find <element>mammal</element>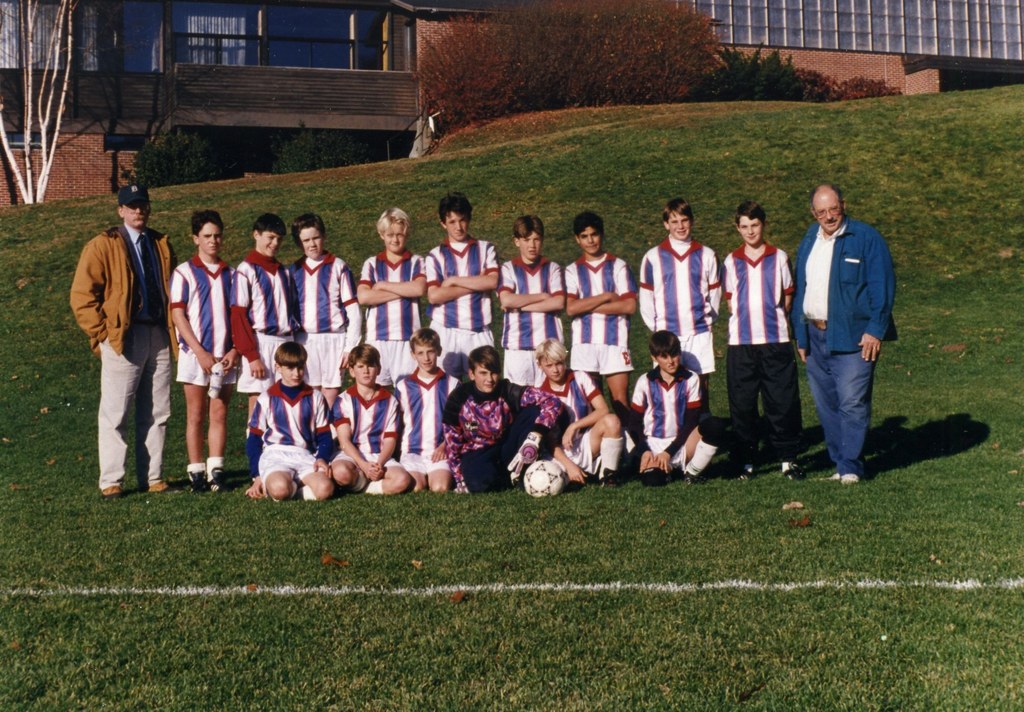
424/189/499/384
